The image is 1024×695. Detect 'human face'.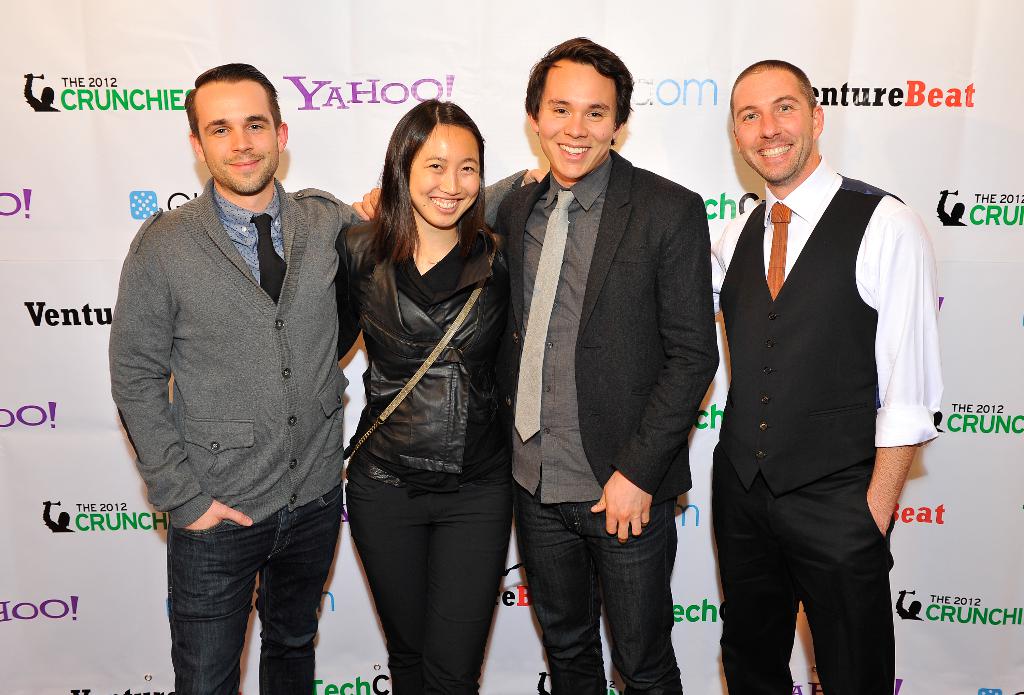
Detection: 733 72 813 182.
